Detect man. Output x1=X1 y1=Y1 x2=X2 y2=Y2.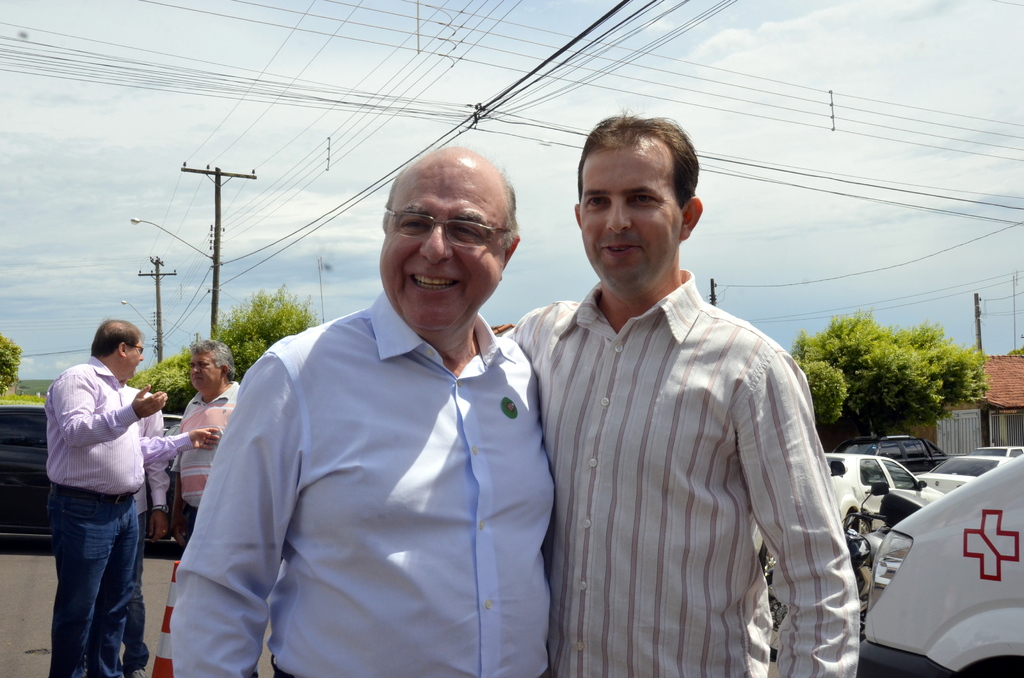
x1=164 y1=332 x2=243 y2=550.
